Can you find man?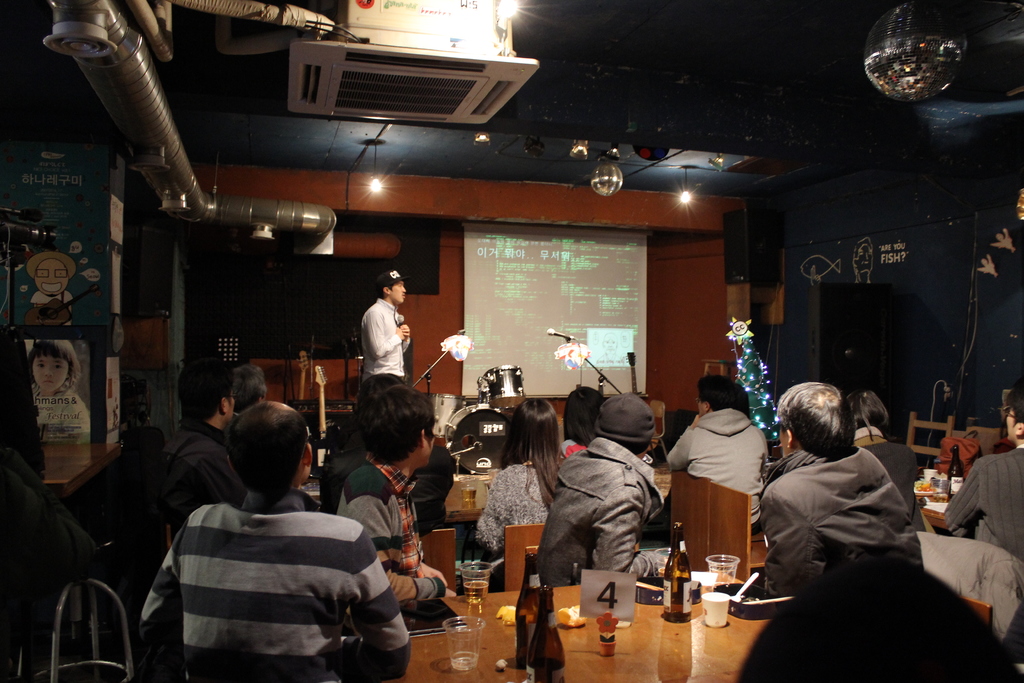
Yes, bounding box: 535 392 671 589.
